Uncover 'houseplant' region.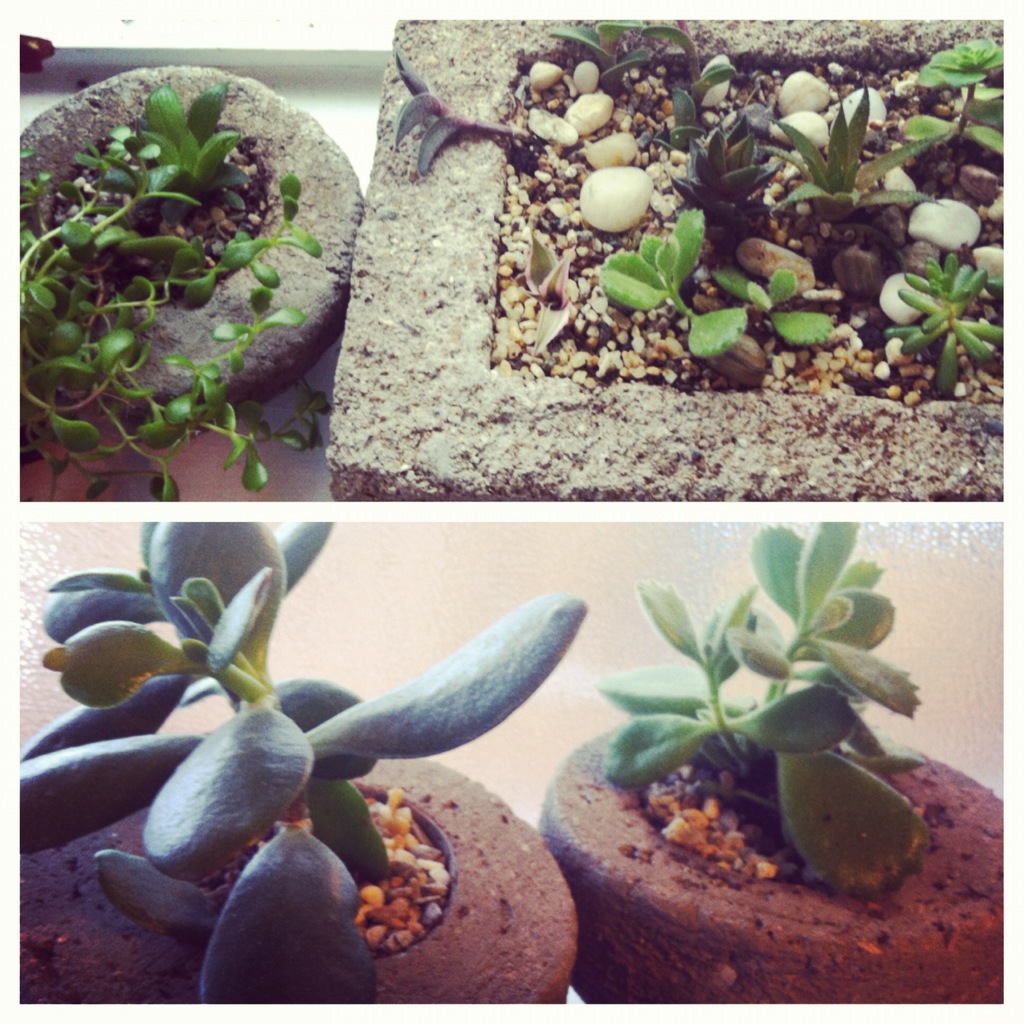
Uncovered: 534/515/1012/1005.
